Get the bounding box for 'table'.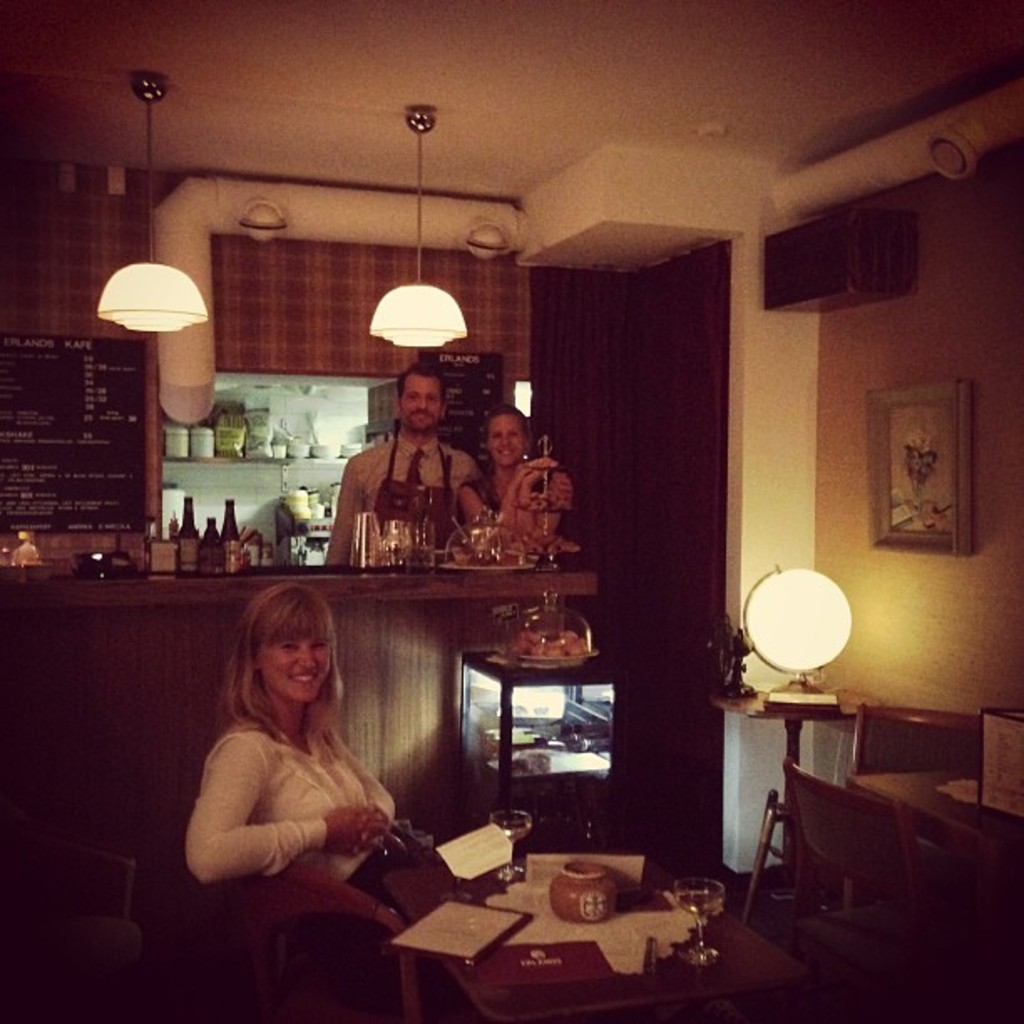
pyautogui.locateOnScreen(330, 848, 775, 1022).
